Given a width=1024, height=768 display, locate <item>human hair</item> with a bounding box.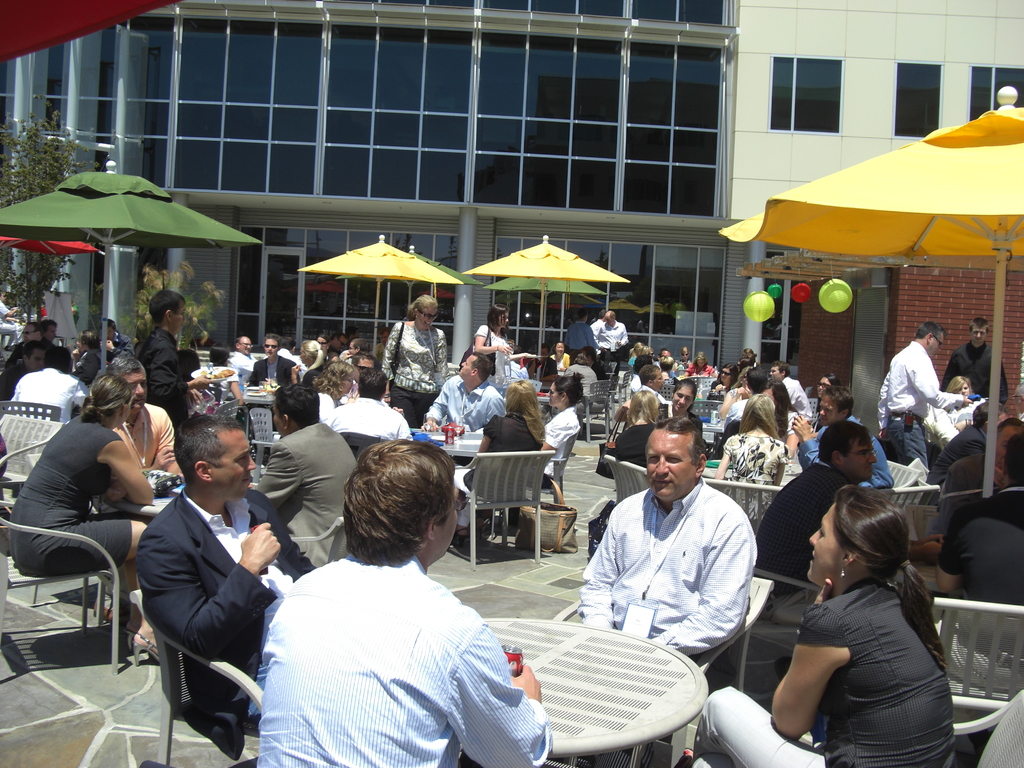
Located: bbox=[735, 394, 781, 440].
